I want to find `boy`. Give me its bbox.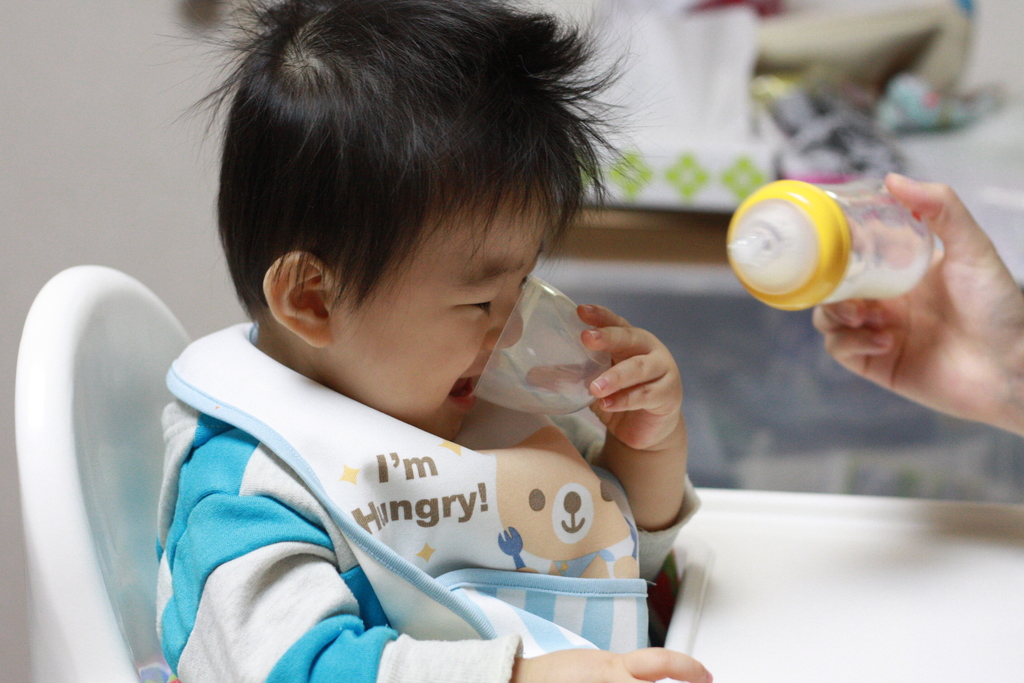
(170,9,740,682).
